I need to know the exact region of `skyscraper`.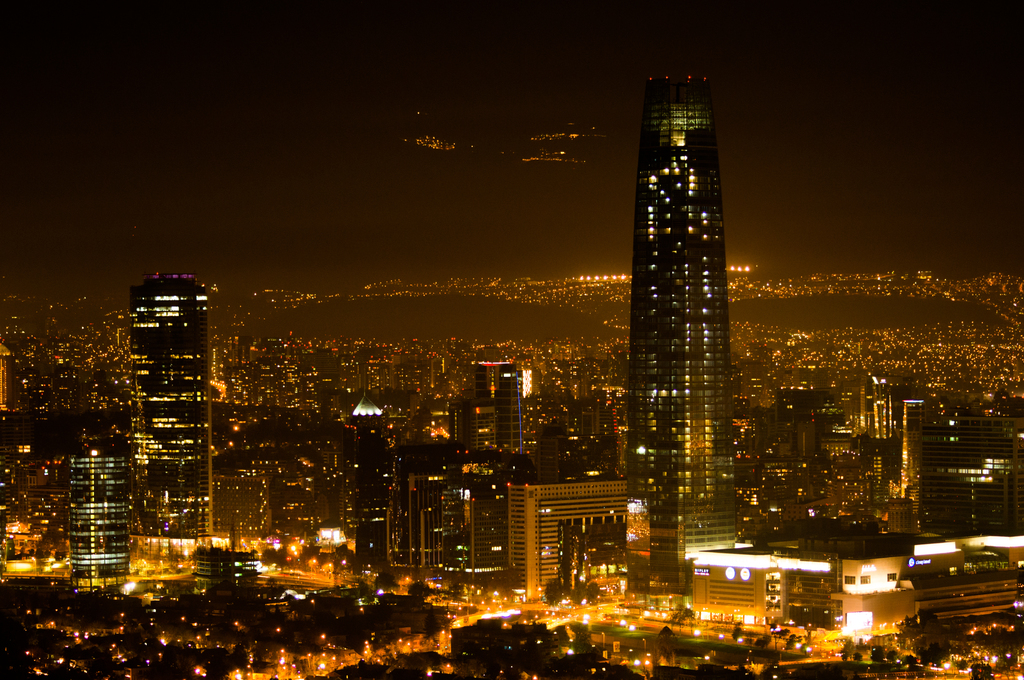
Region: [230, 477, 273, 538].
